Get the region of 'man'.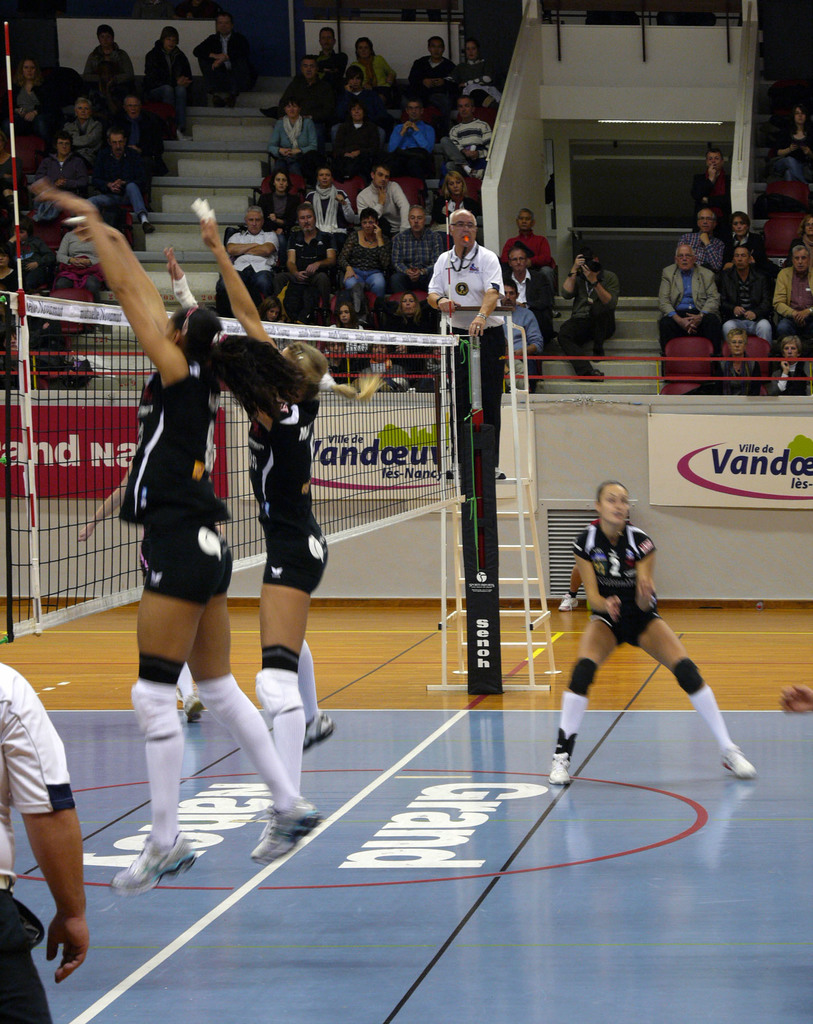
(773,247,812,373).
